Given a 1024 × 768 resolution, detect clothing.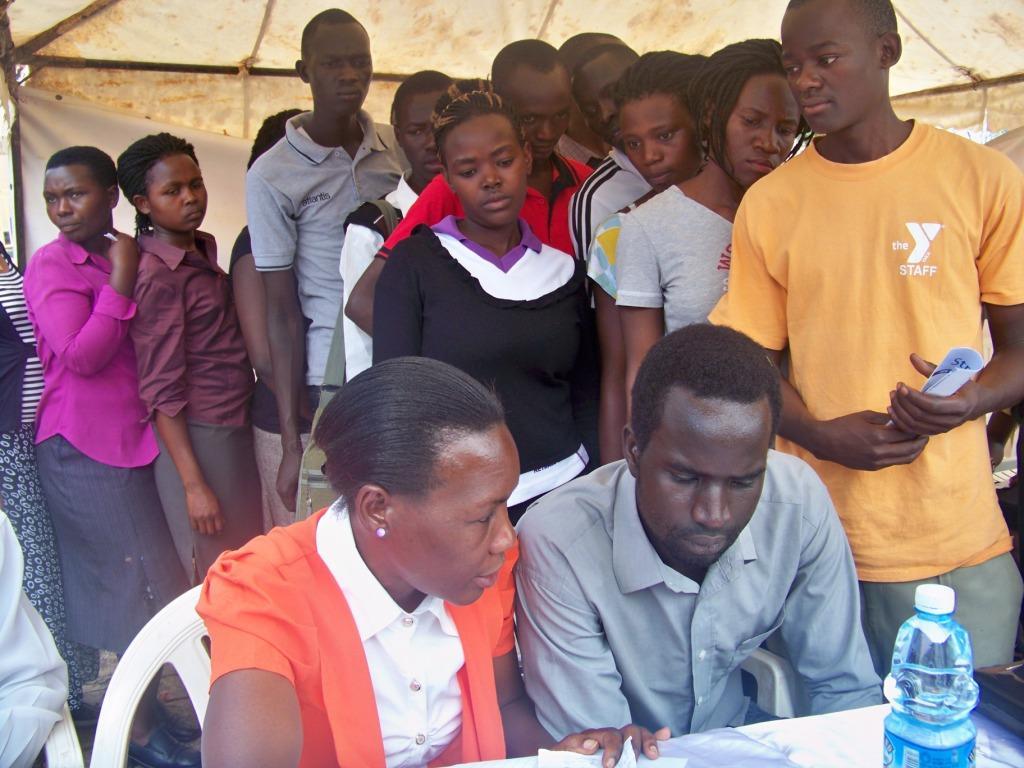
[505,445,877,736].
